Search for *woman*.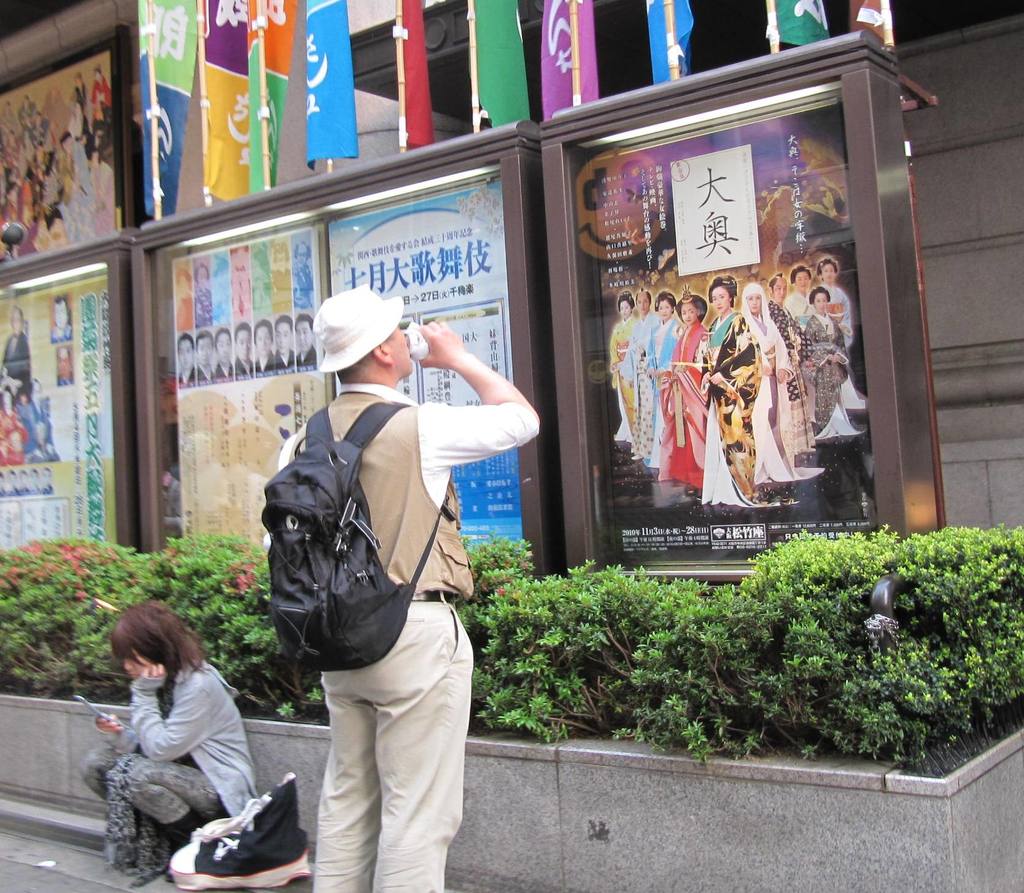
Found at Rect(81, 600, 259, 885).
